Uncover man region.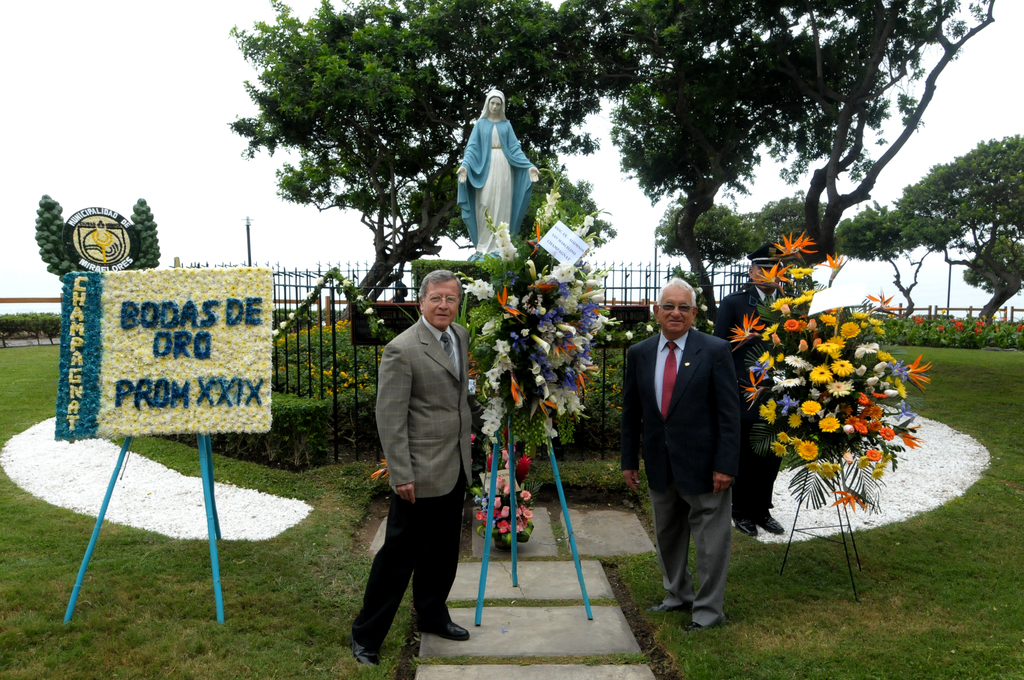
Uncovered: <region>621, 276, 749, 633</region>.
